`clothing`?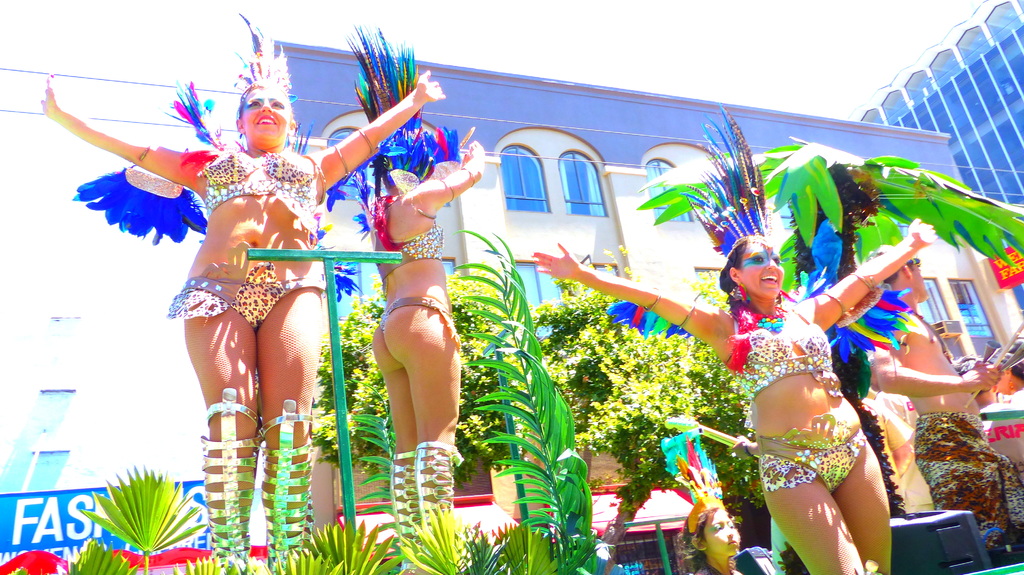
box(166, 145, 328, 334)
